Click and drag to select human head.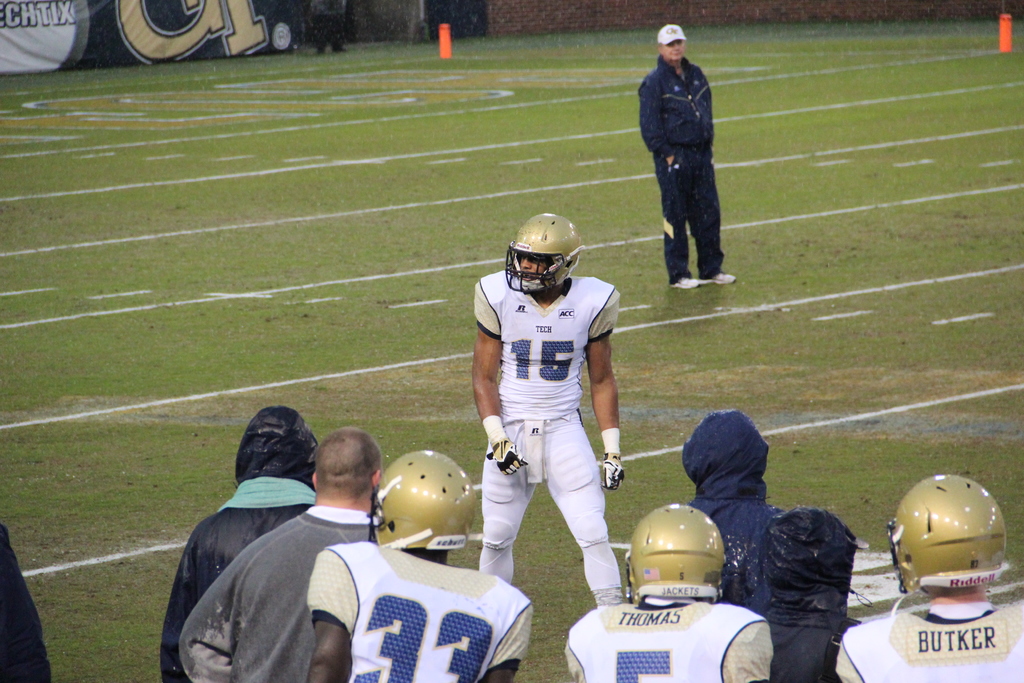
Selection: 623:511:728:606.
